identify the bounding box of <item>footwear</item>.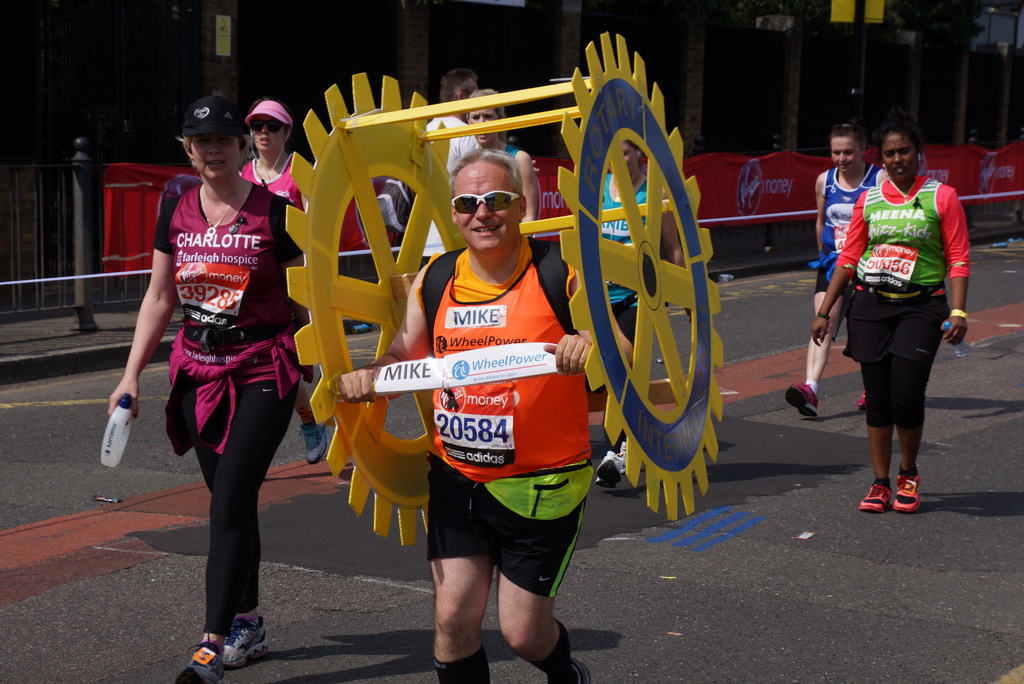
<box>858,477,895,516</box>.
